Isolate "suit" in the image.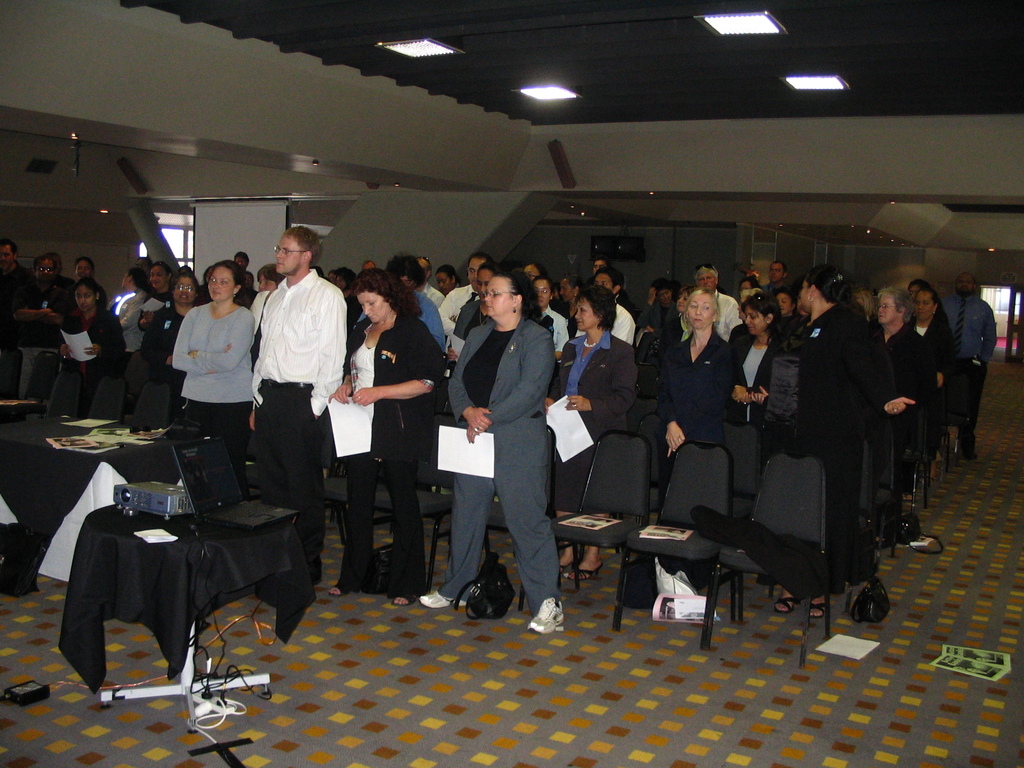
Isolated region: locate(551, 328, 641, 512).
